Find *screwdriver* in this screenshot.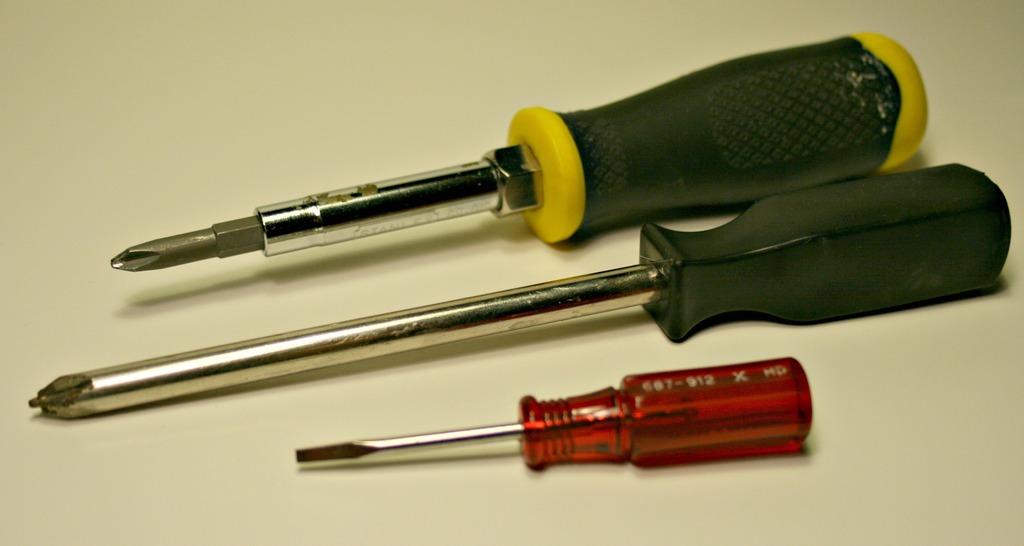
The bounding box for *screwdriver* is <region>110, 29, 922, 266</region>.
